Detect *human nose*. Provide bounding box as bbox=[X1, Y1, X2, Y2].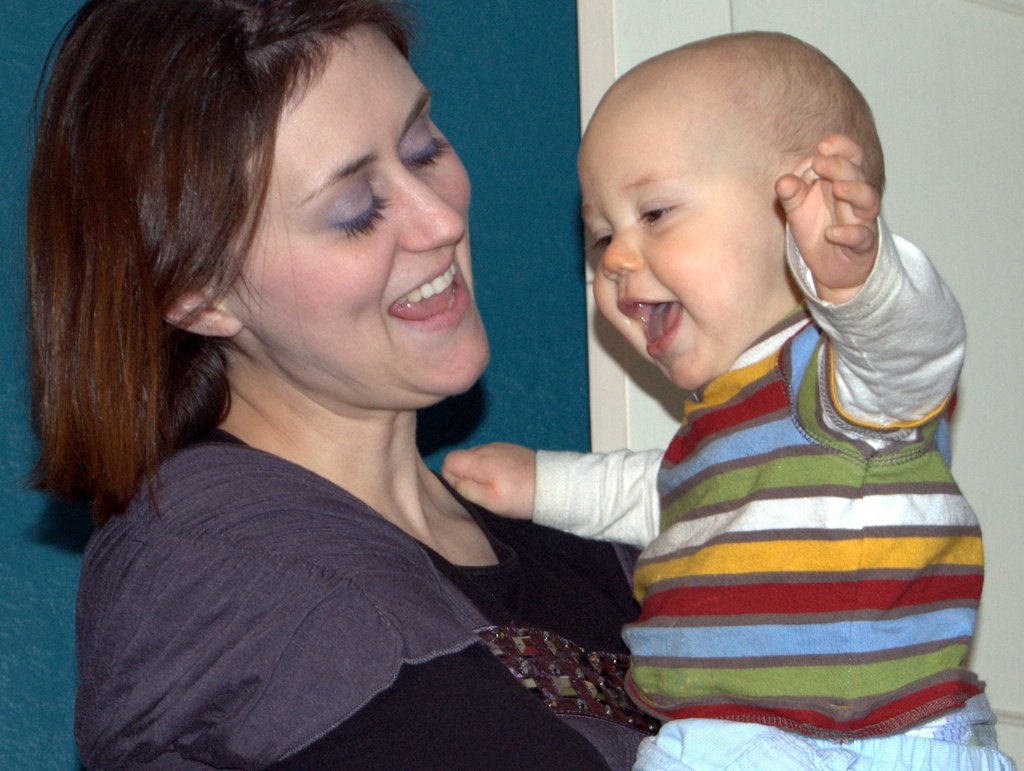
bbox=[392, 156, 469, 256].
